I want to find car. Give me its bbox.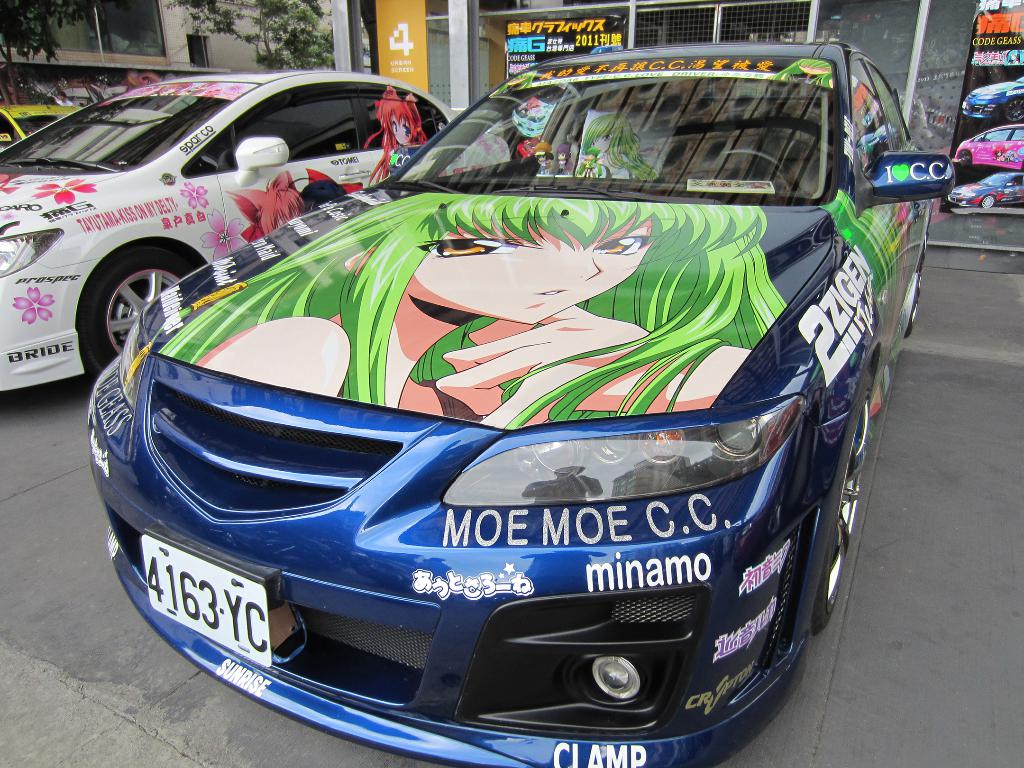
0,90,82,152.
